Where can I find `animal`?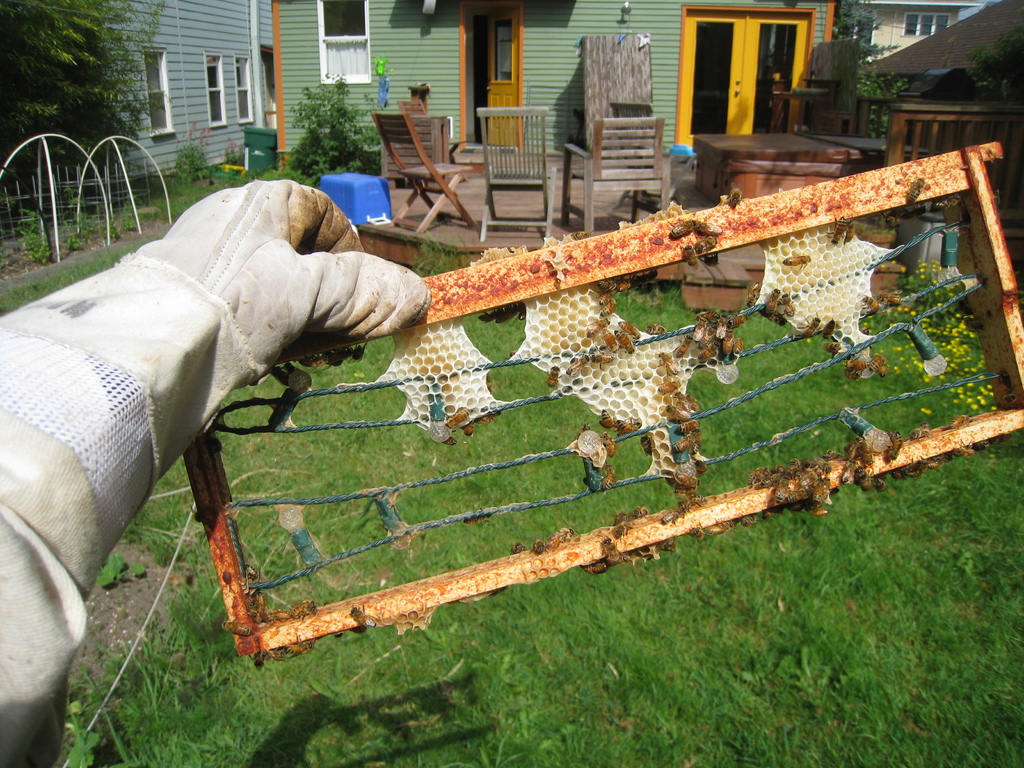
You can find it at [left=545, top=531, right=573, bottom=555].
